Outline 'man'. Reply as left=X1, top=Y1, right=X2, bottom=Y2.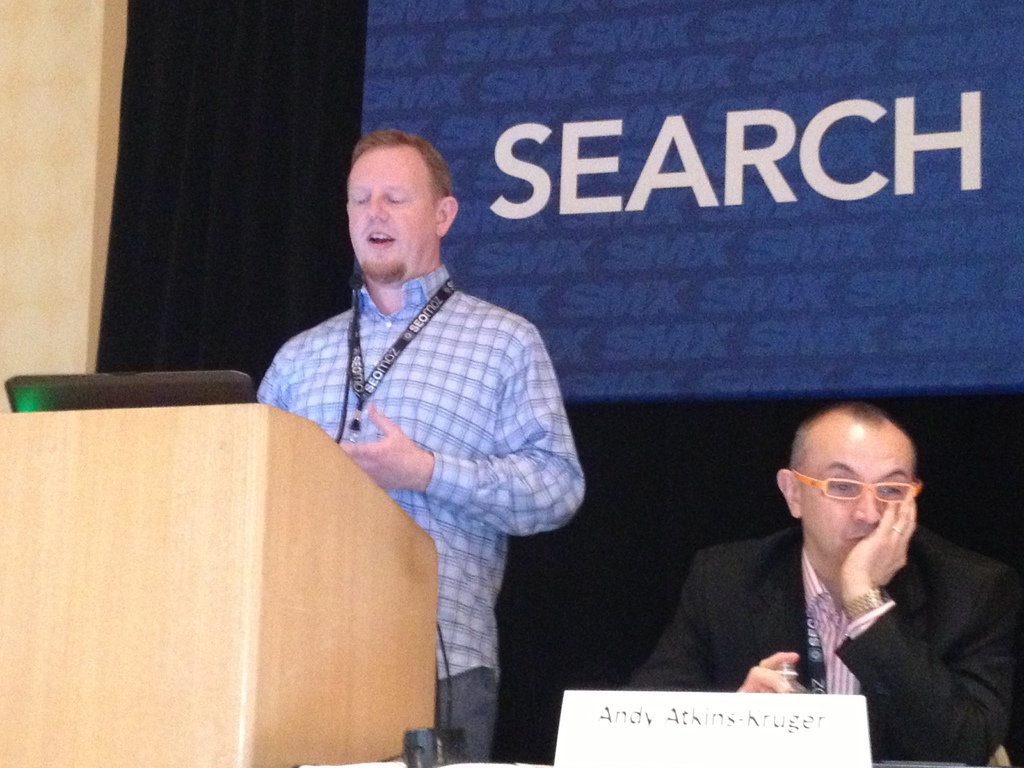
left=630, top=406, right=998, bottom=732.
